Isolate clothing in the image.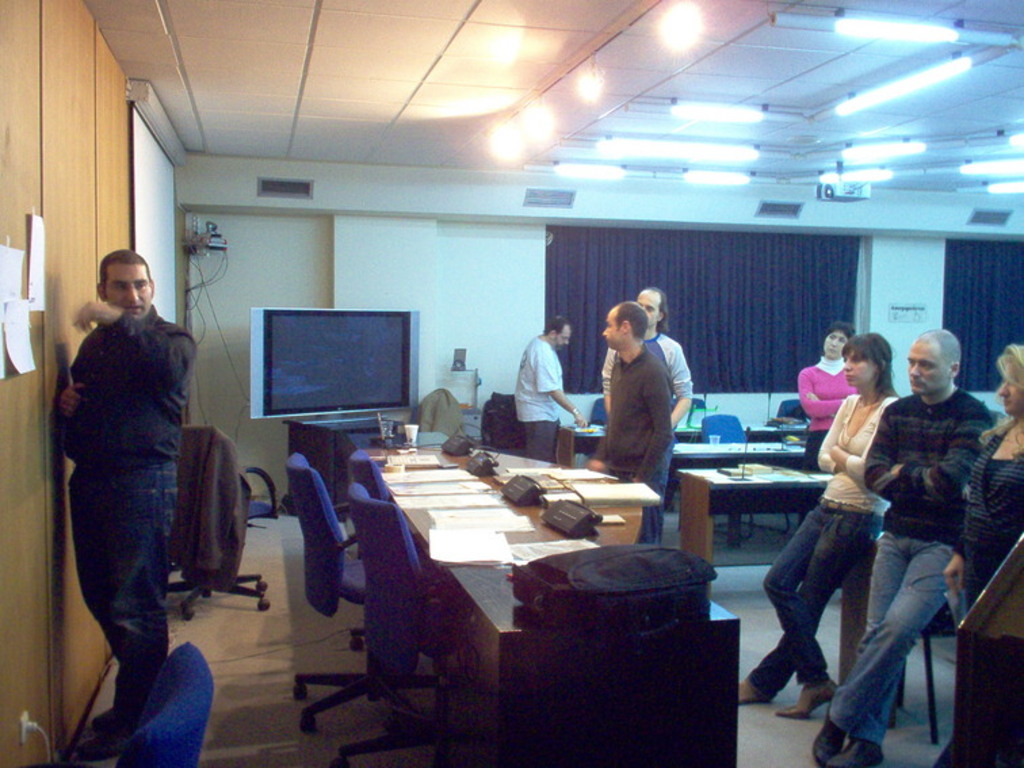
Isolated region: BBox(787, 362, 870, 479).
